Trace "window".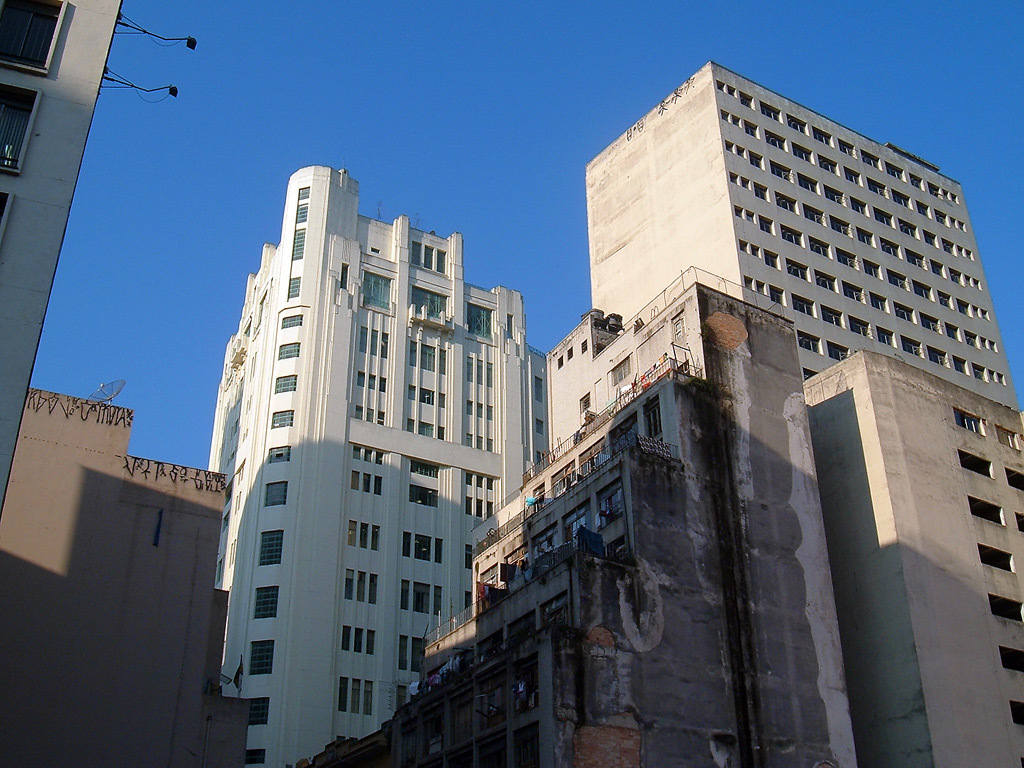
Traced to <box>946,320,962,340</box>.
